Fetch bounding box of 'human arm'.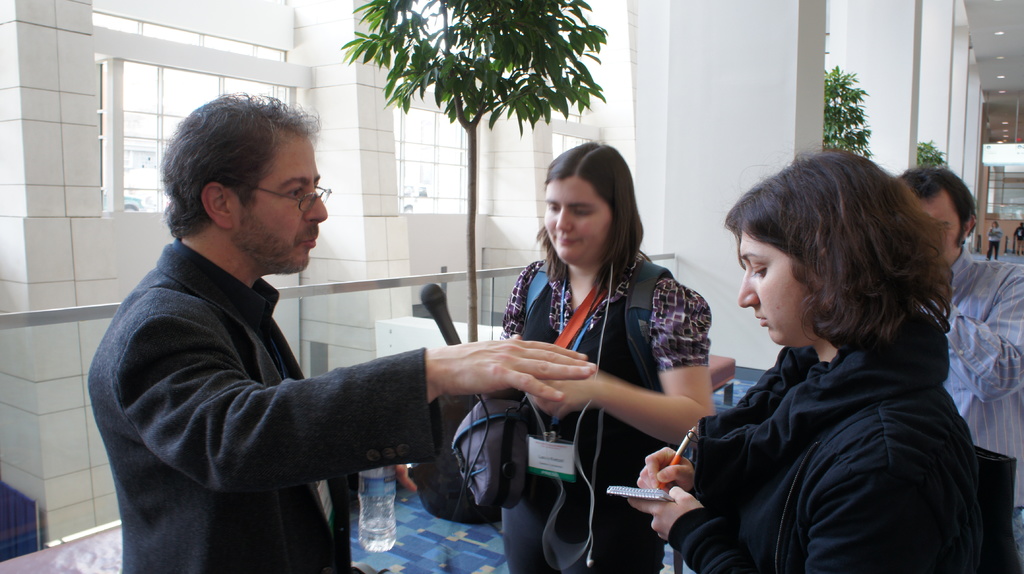
Bbox: [x1=630, y1=450, x2=957, y2=573].
